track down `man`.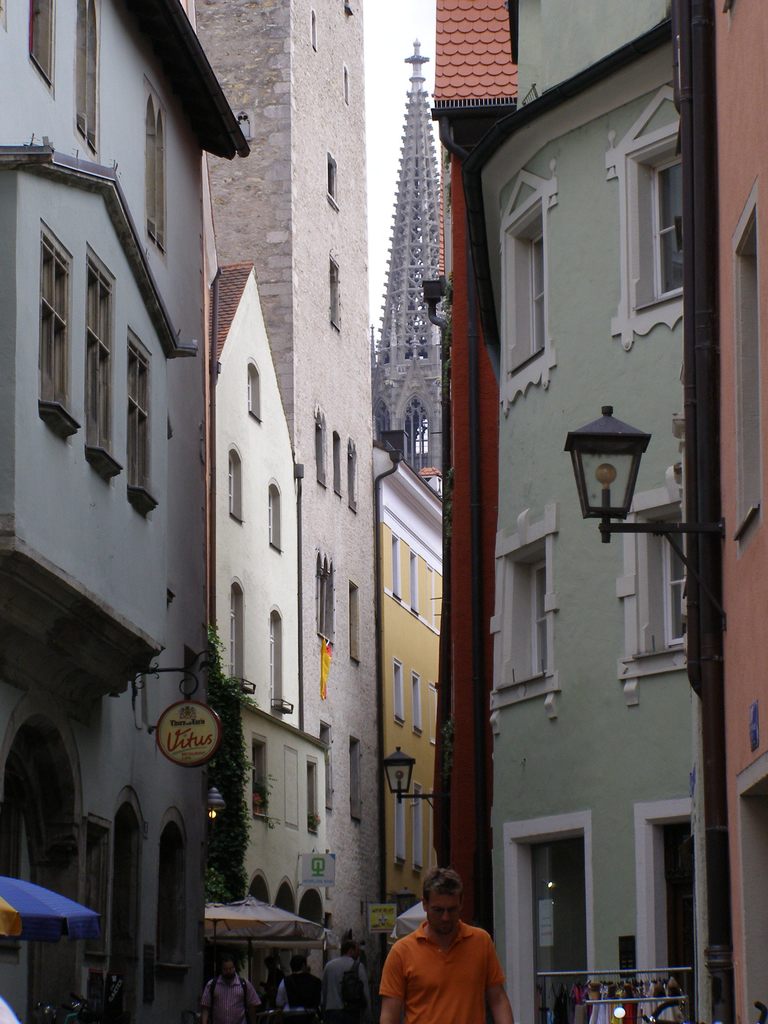
Tracked to [198, 956, 260, 1023].
